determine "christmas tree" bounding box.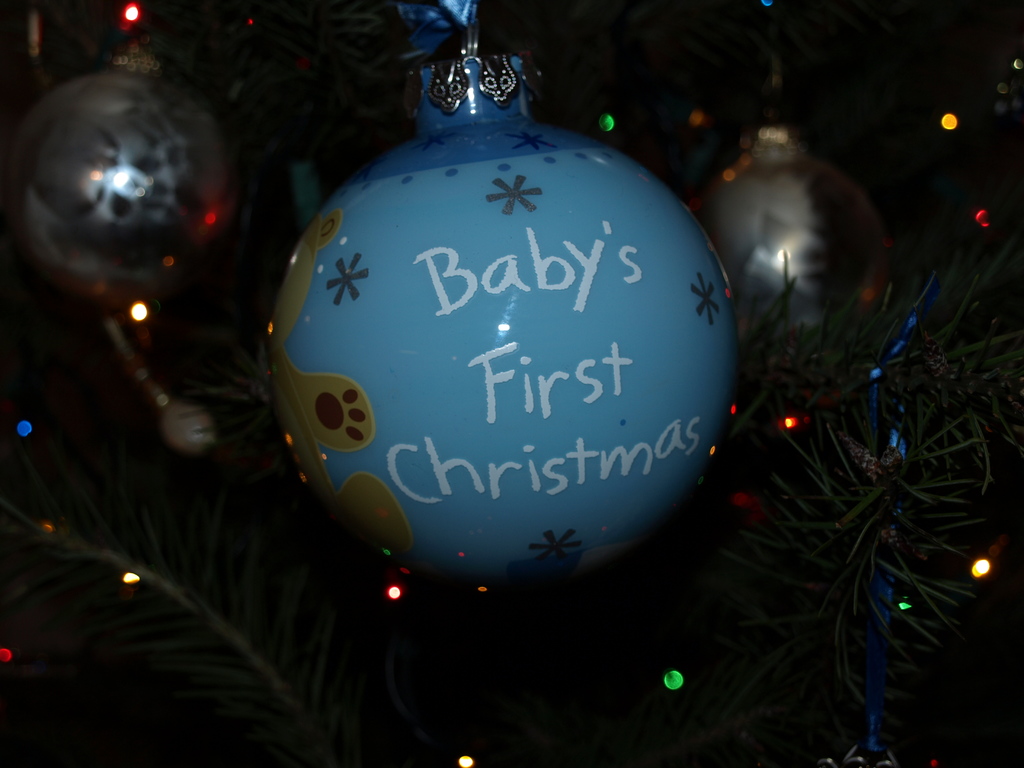
Determined: (x1=0, y1=0, x2=1023, y2=767).
